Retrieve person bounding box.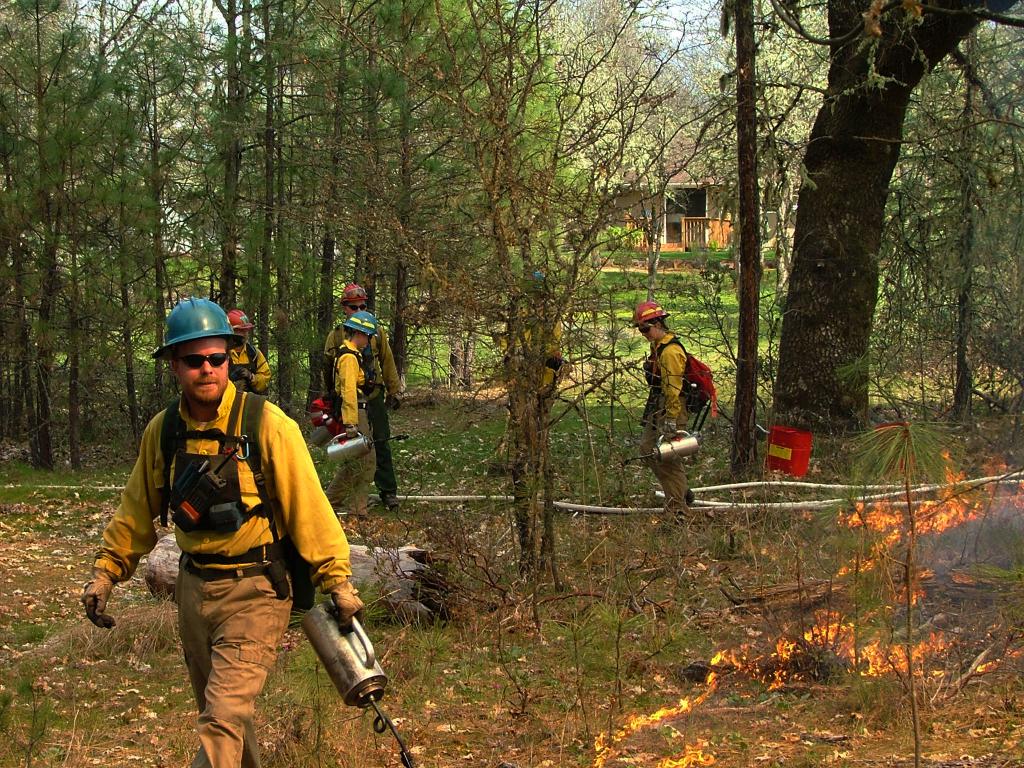
Bounding box: (left=99, top=317, right=355, bottom=750).
